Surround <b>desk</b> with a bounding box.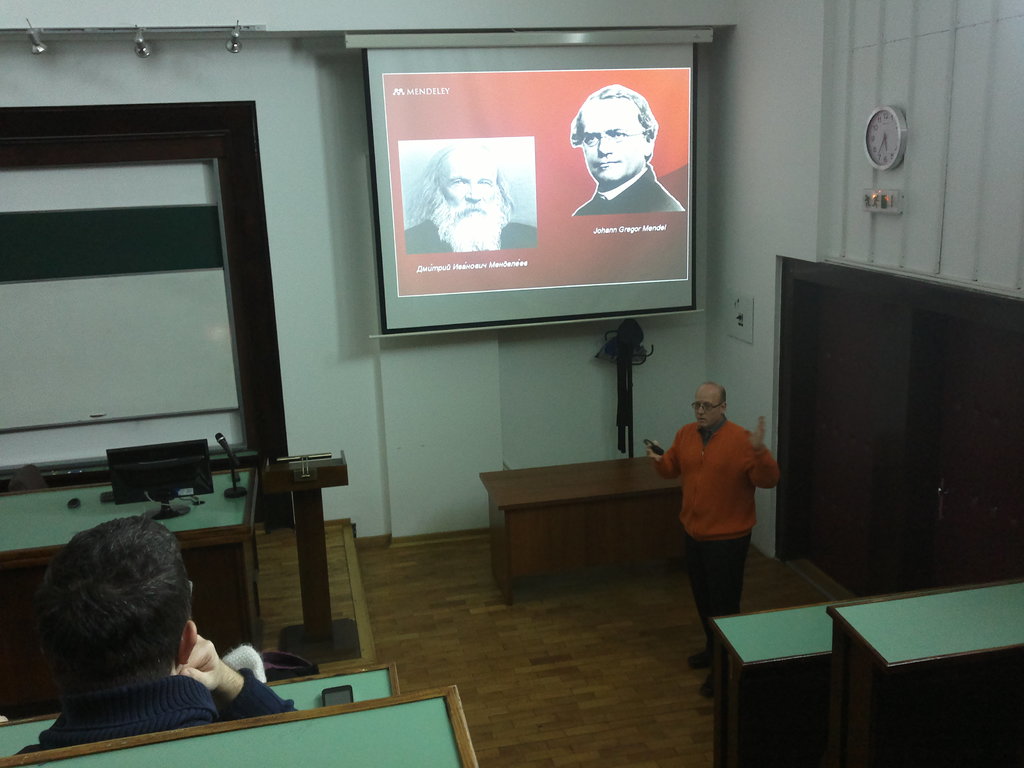
[462,447,679,593].
